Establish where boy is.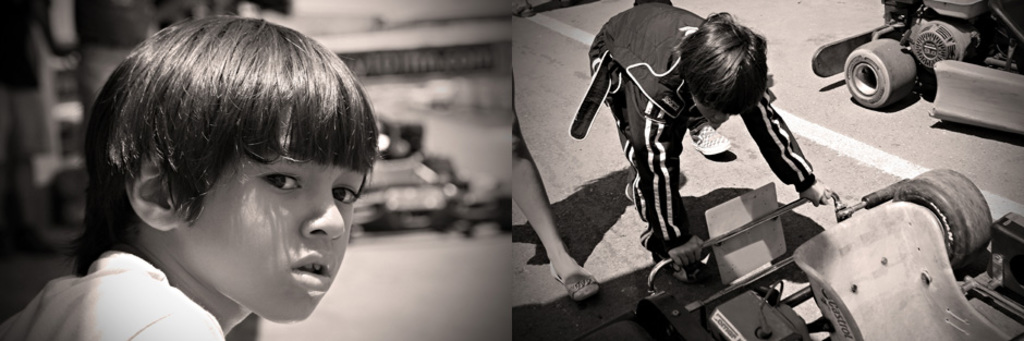
Established at [0,13,380,340].
